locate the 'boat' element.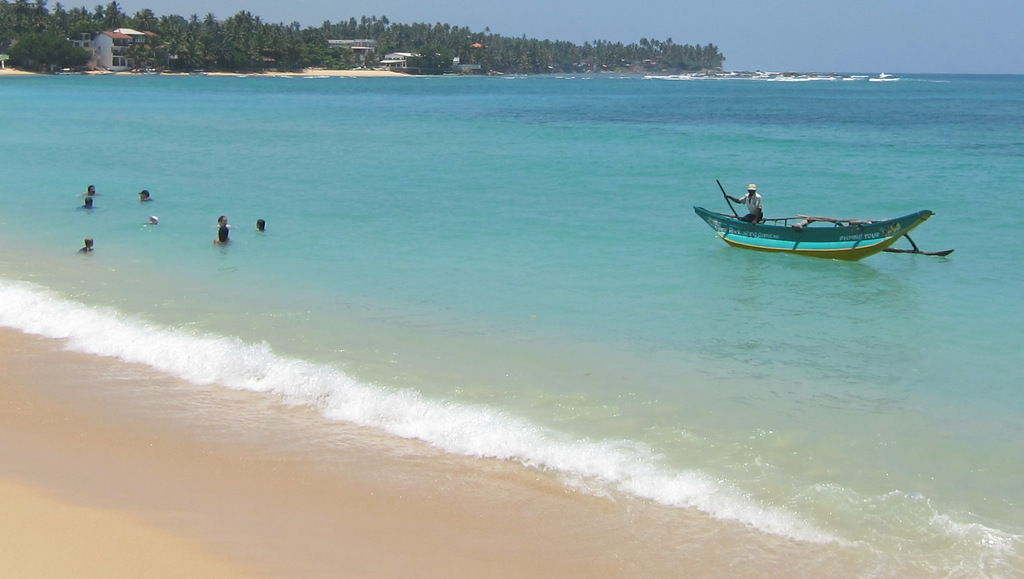
Element bbox: (left=690, top=170, right=957, bottom=253).
